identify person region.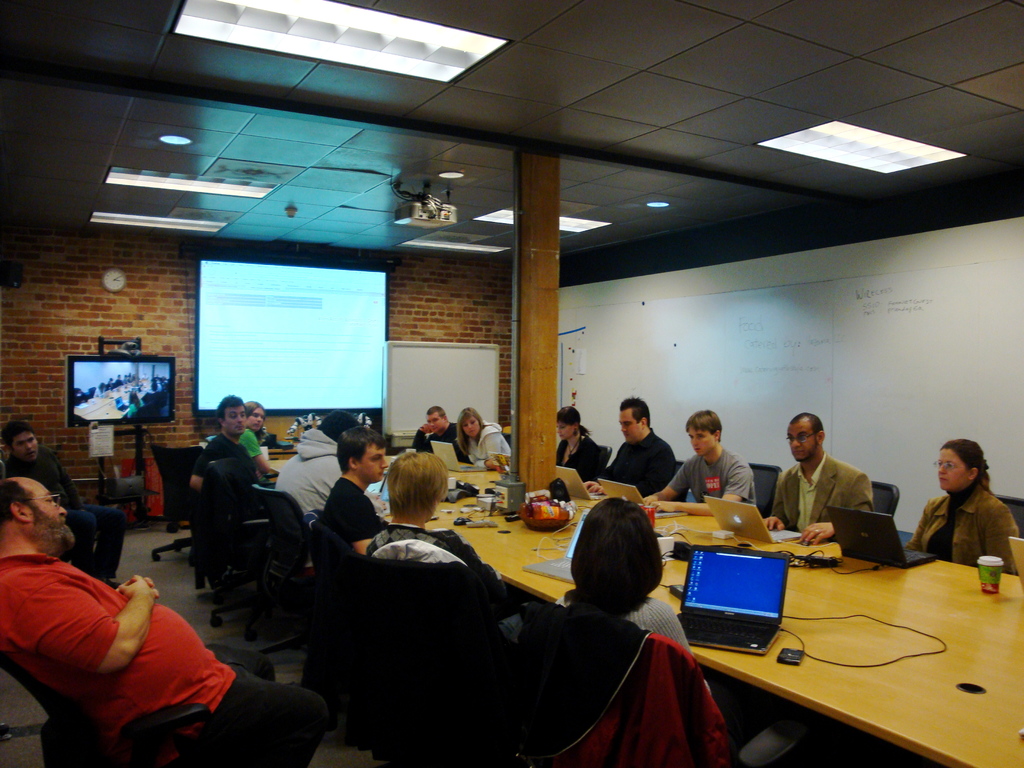
Region: Rect(191, 392, 259, 504).
